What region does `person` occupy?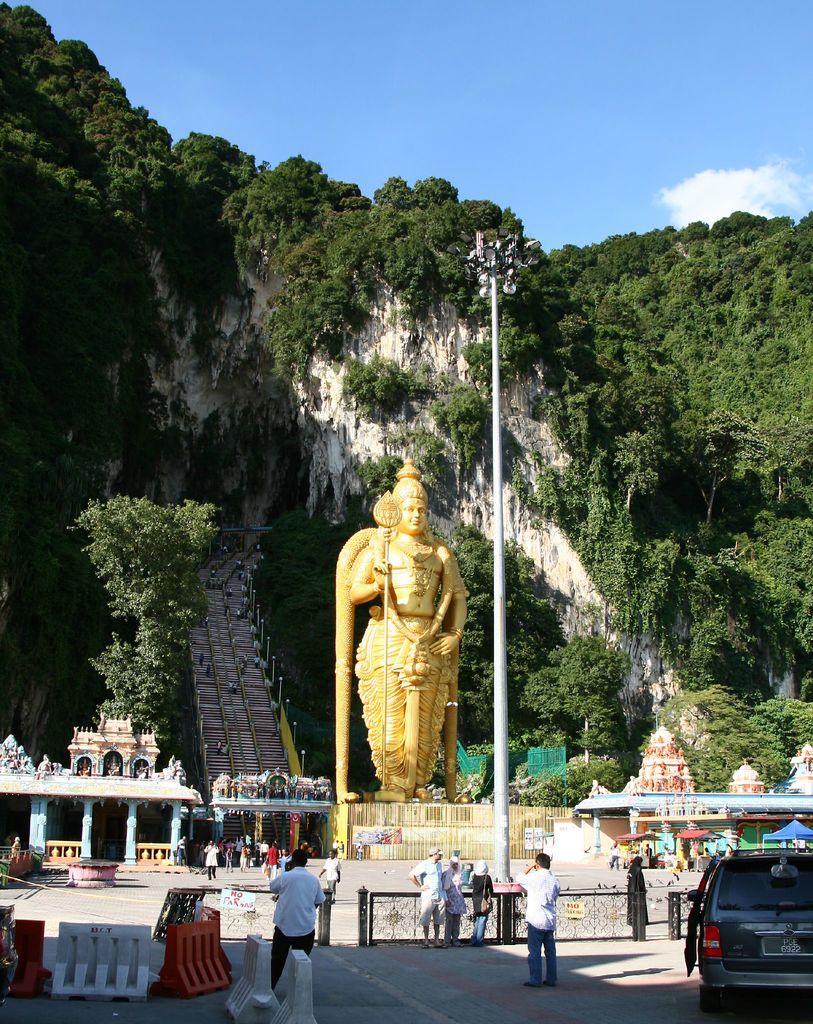
[x1=107, y1=755, x2=122, y2=778].
